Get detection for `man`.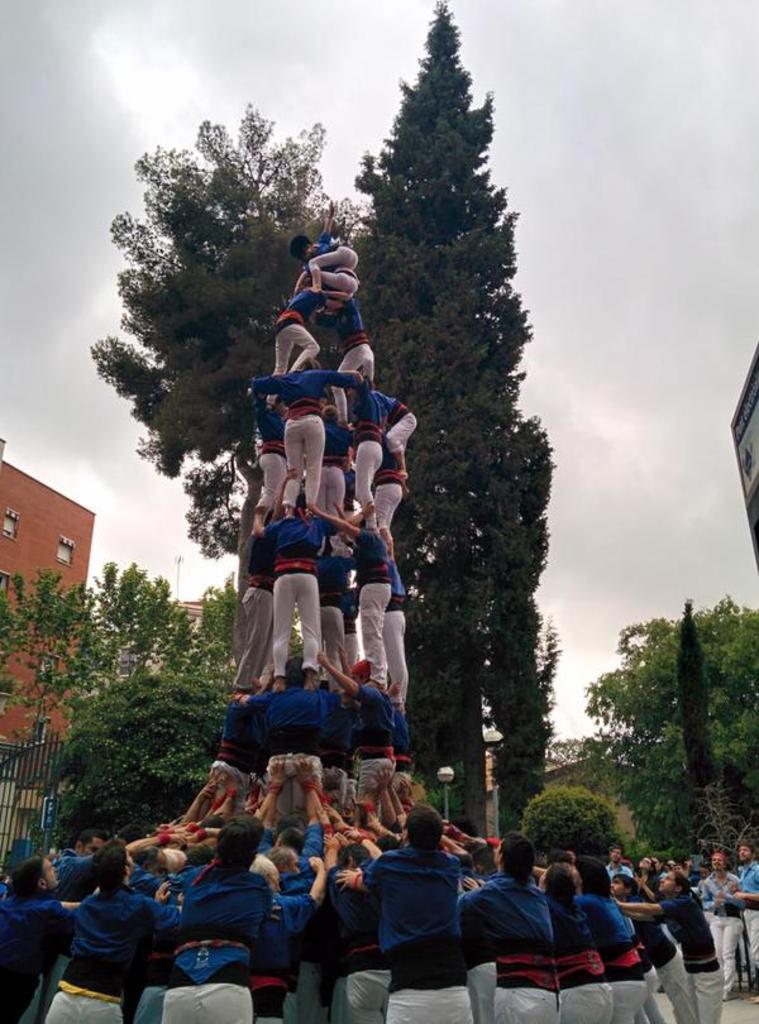
Detection: select_region(170, 817, 273, 1023).
